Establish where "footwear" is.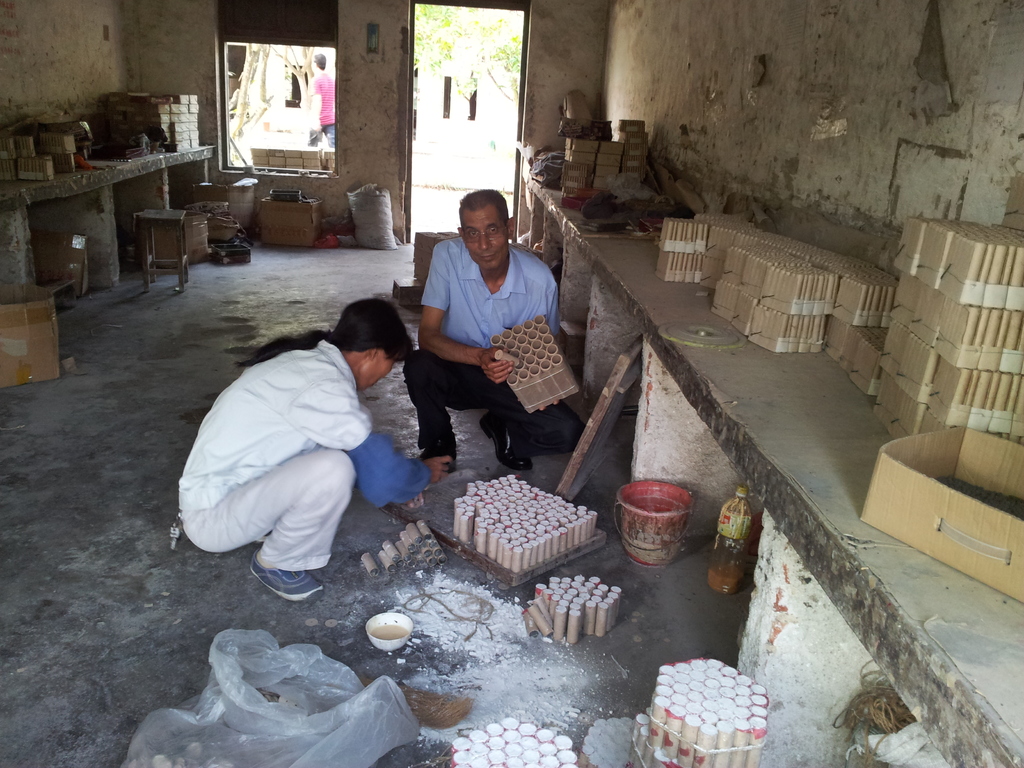
Established at region(480, 408, 537, 471).
